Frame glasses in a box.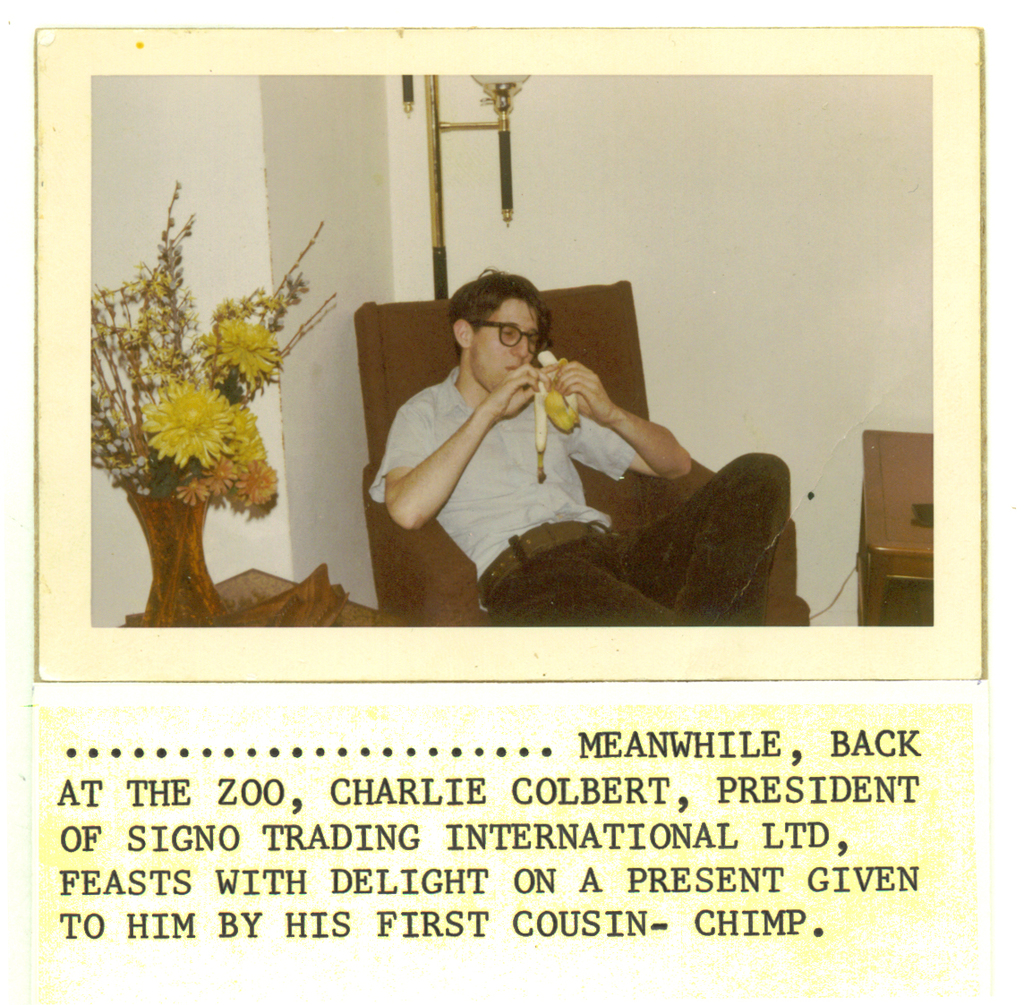
<region>465, 320, 547, 355</region>.
